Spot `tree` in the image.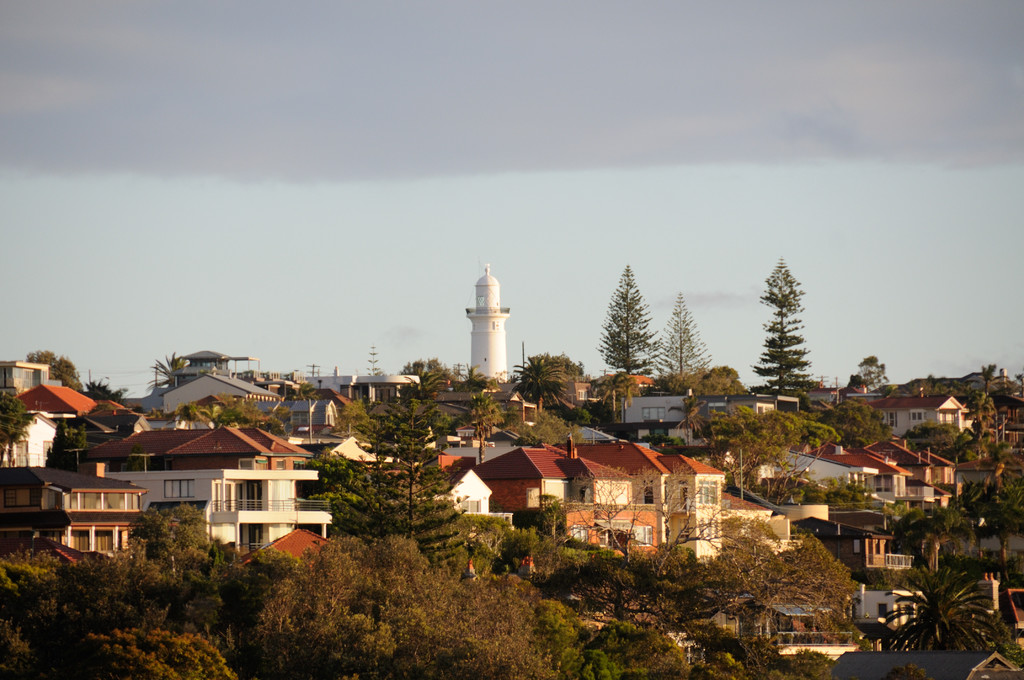
`tree` found at locate(588, 605, 693, 679).
